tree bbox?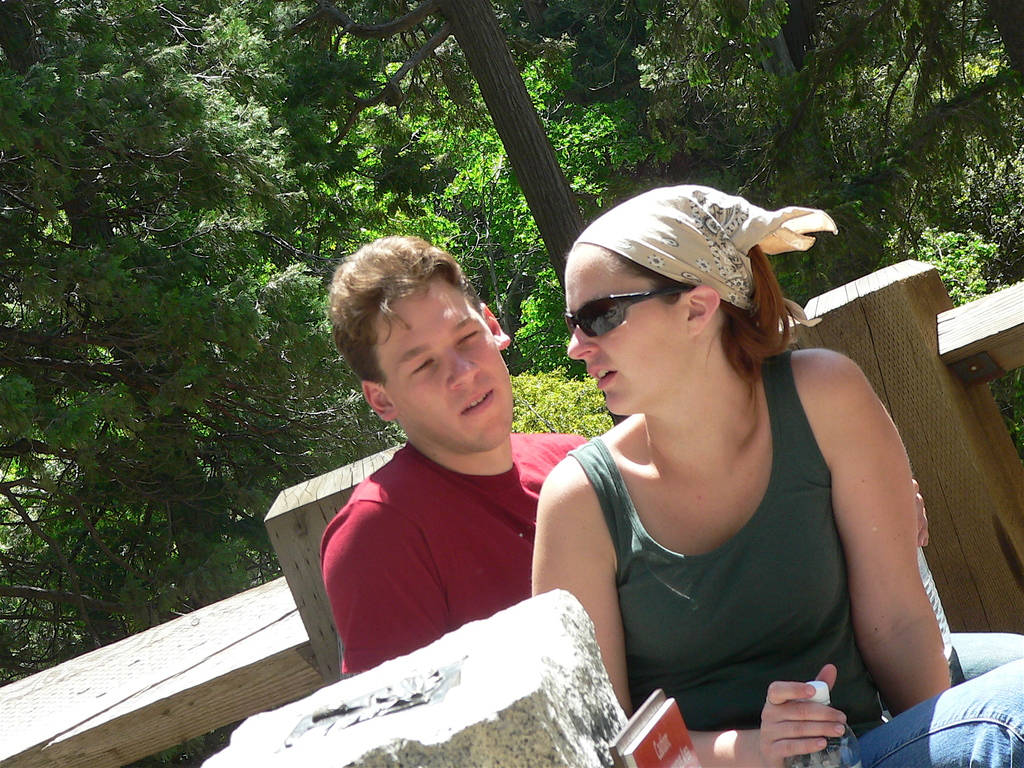
bbox(0, 0, 417, 612)
